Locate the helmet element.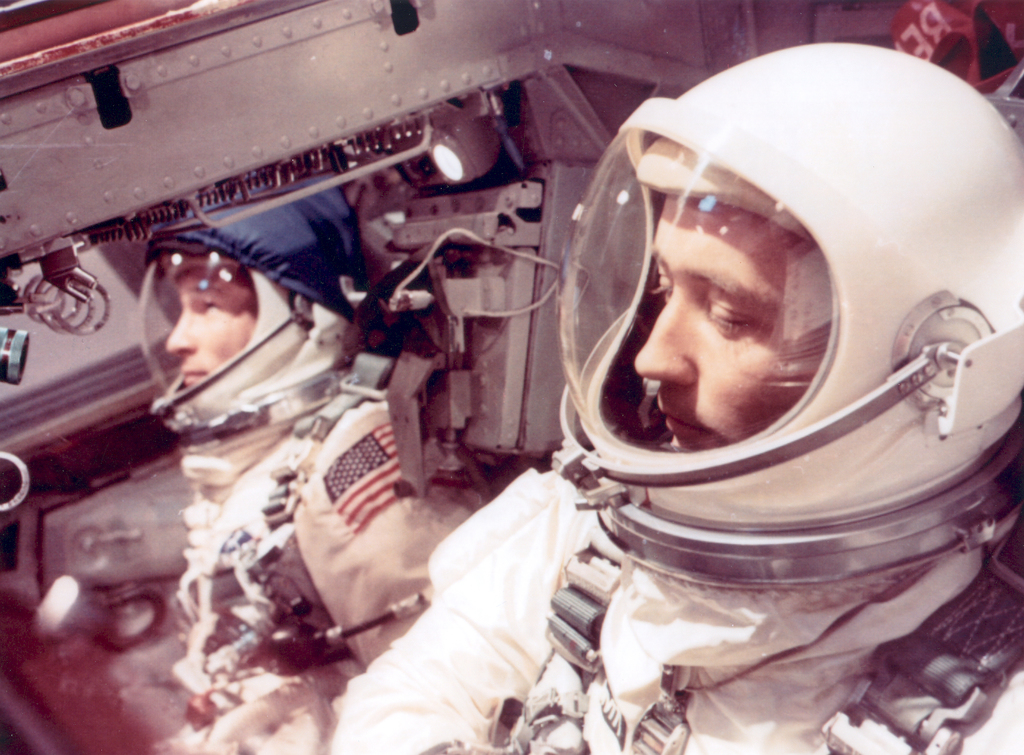
Element bbox: bbox=(559, 41, 985, 549).
